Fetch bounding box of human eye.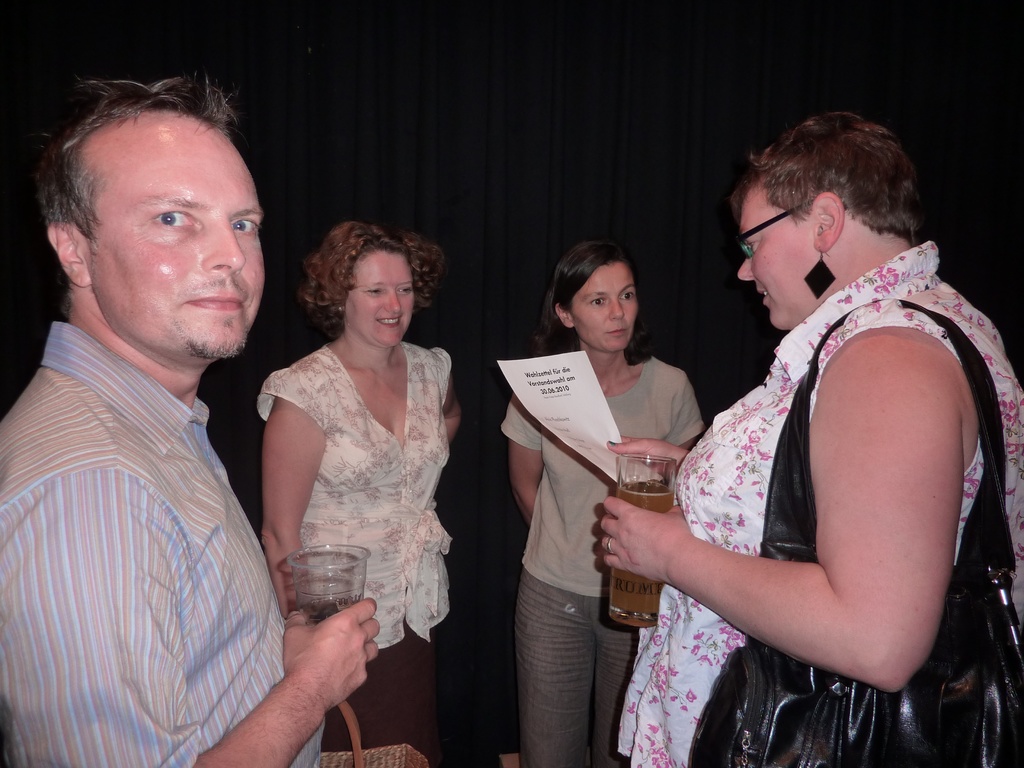
Bbox: detection(139, 202, 200, 236).
